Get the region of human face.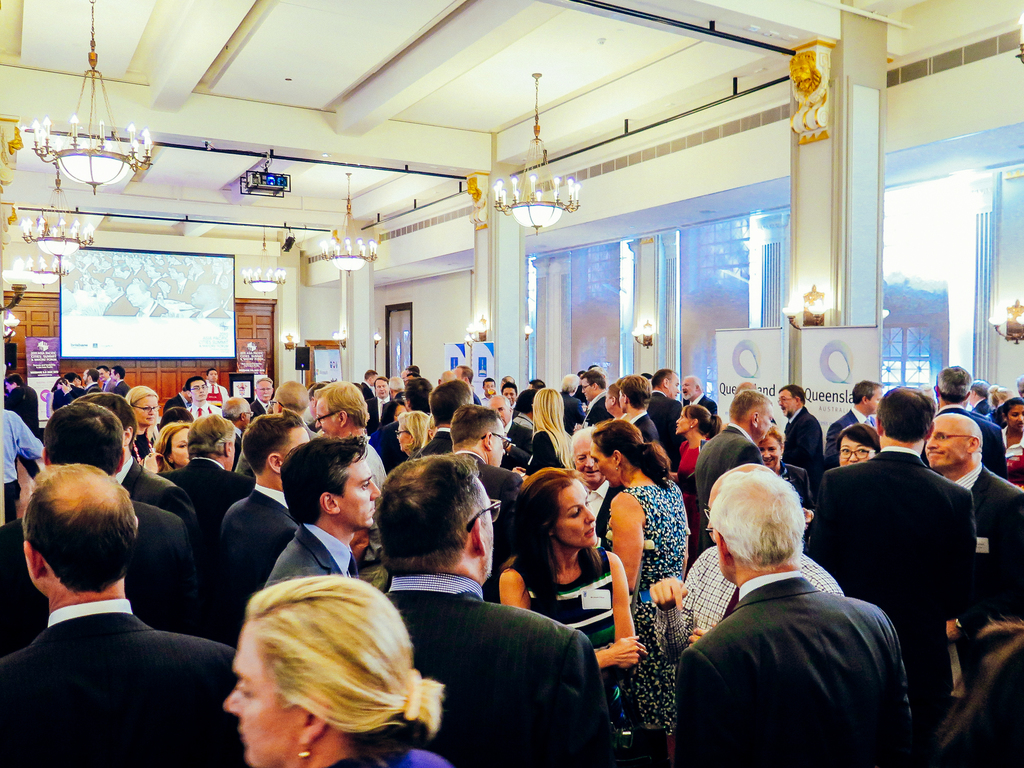
259, 381, 271, 401.
